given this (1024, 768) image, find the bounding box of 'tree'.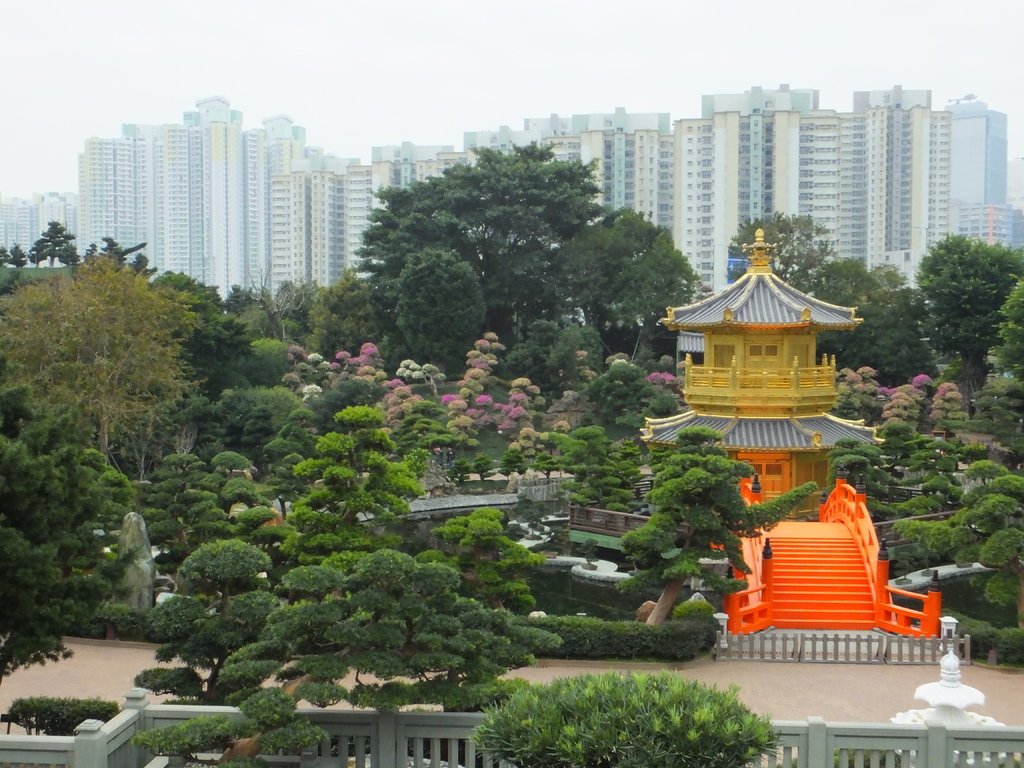
816,257,882,304.
